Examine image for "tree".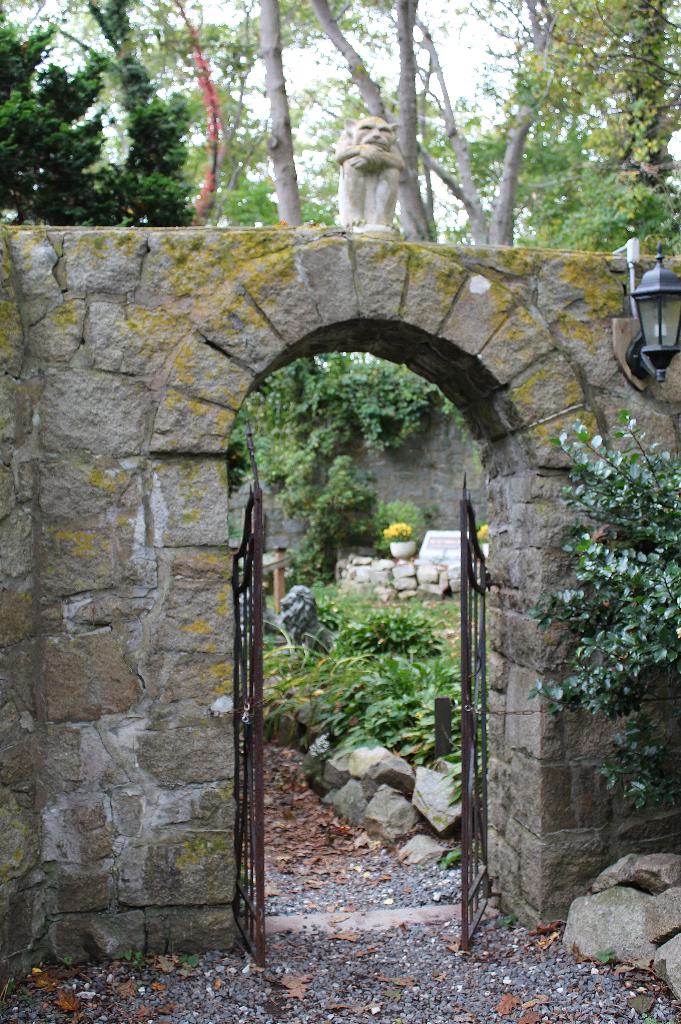
Examination result: (left=234, top=346, right=409, bottom=586).
